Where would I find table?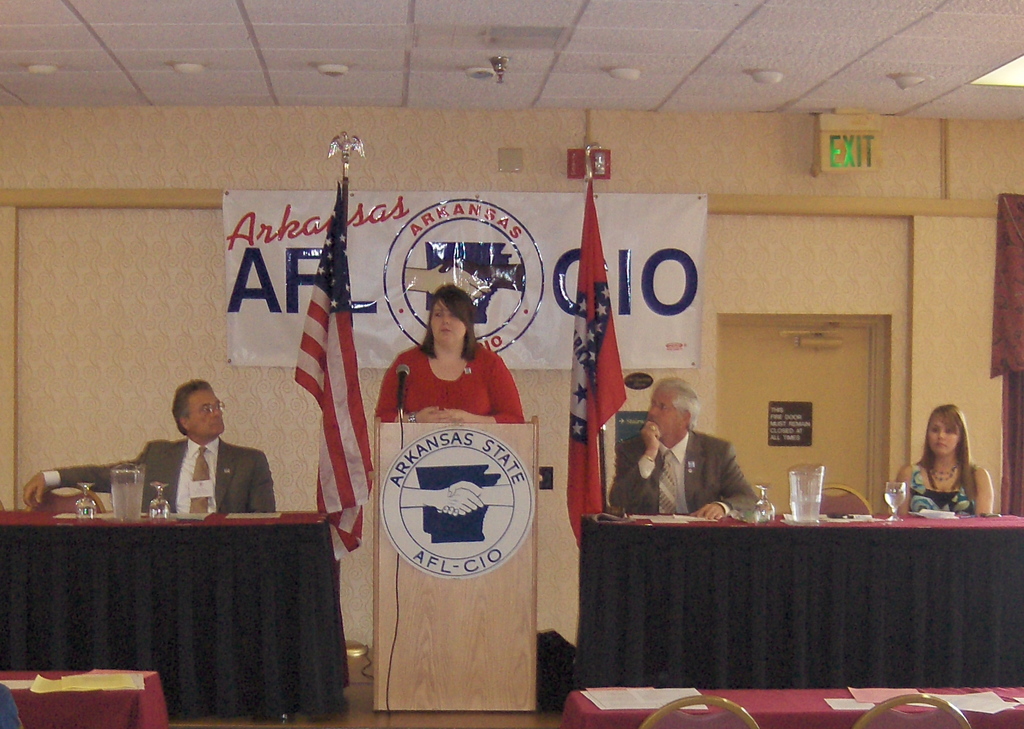
At crop(0, 669, 168, 723).
